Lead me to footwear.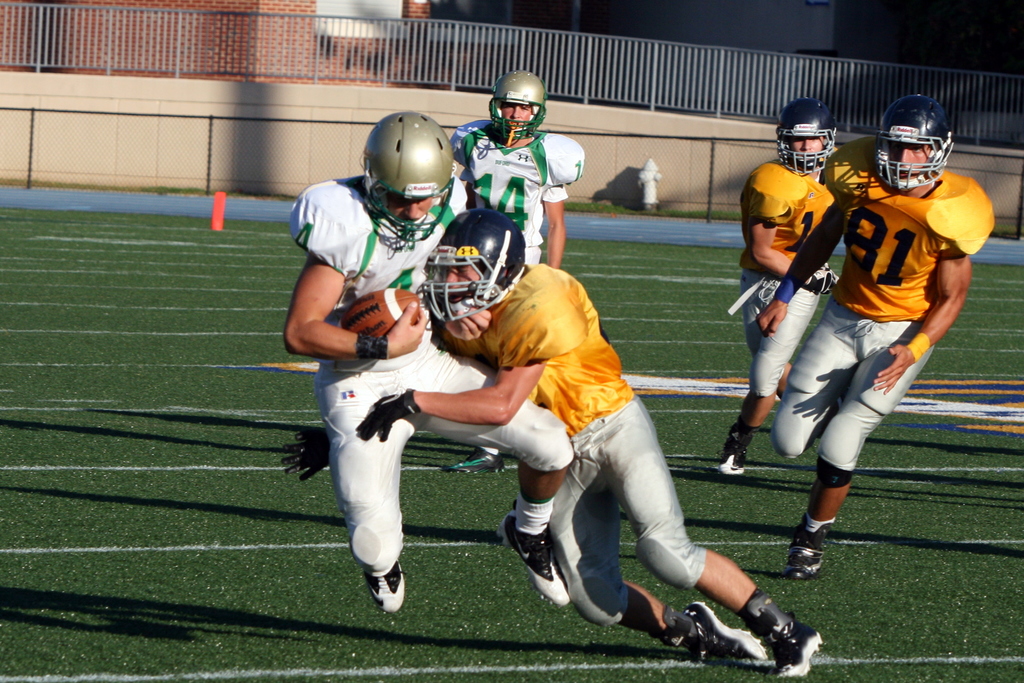
Lead to (x1=659, y1=604, x2=768, y2=664).
